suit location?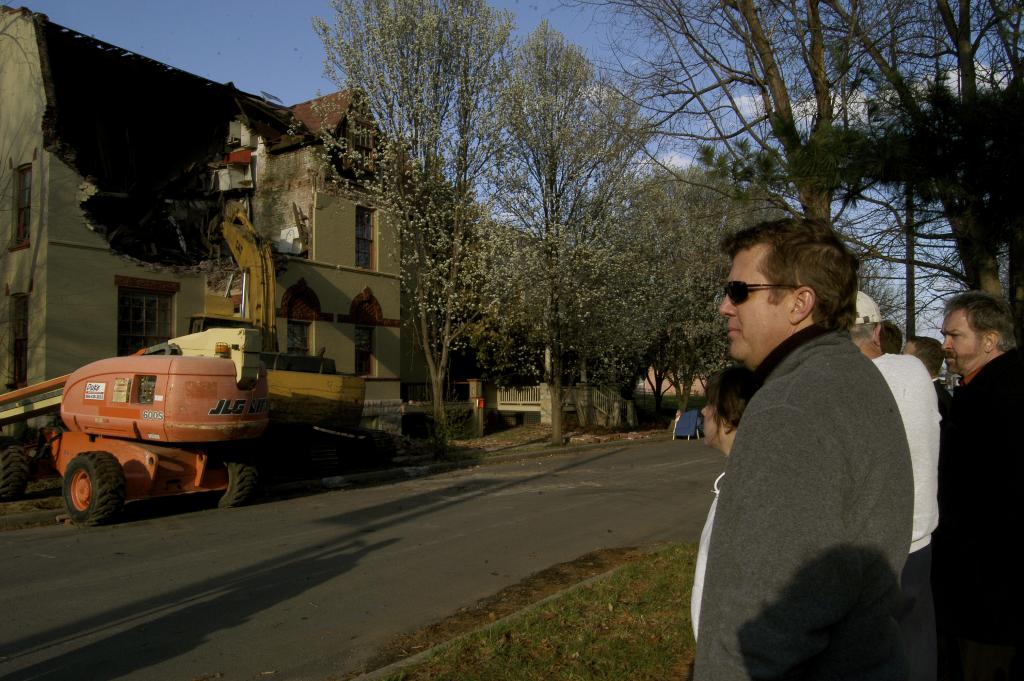
{"x1": 934, "y1": 349, "x2": 1023, "y2": 680}
